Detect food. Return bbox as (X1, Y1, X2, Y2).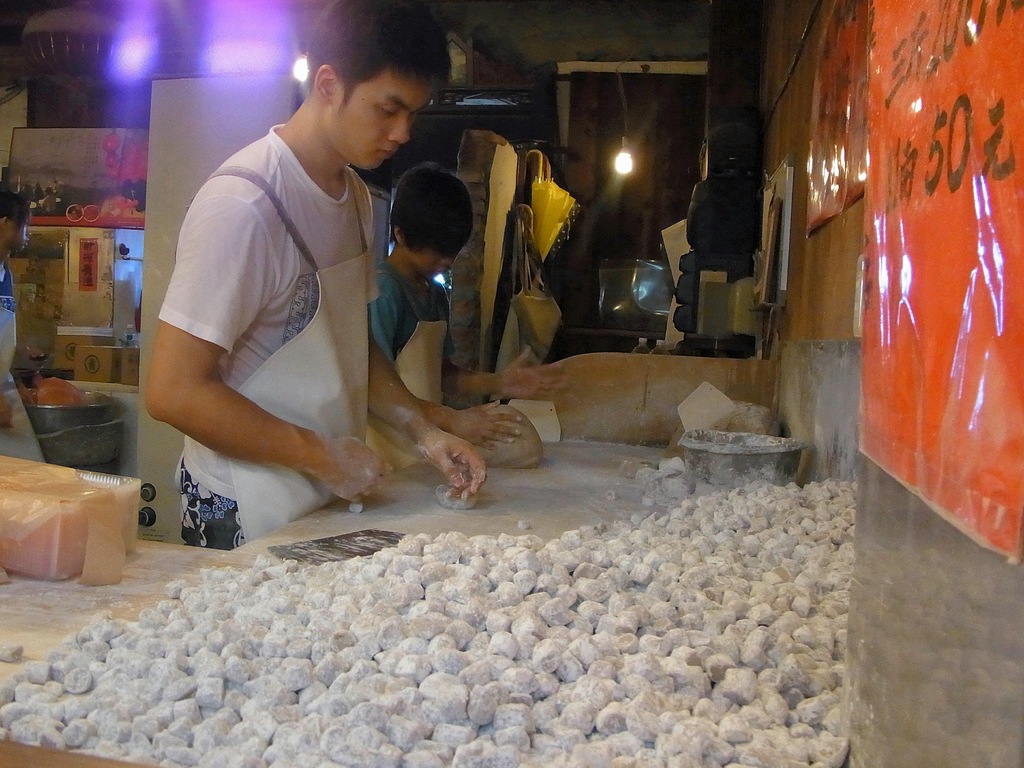
(508, 396, 564, 445).
